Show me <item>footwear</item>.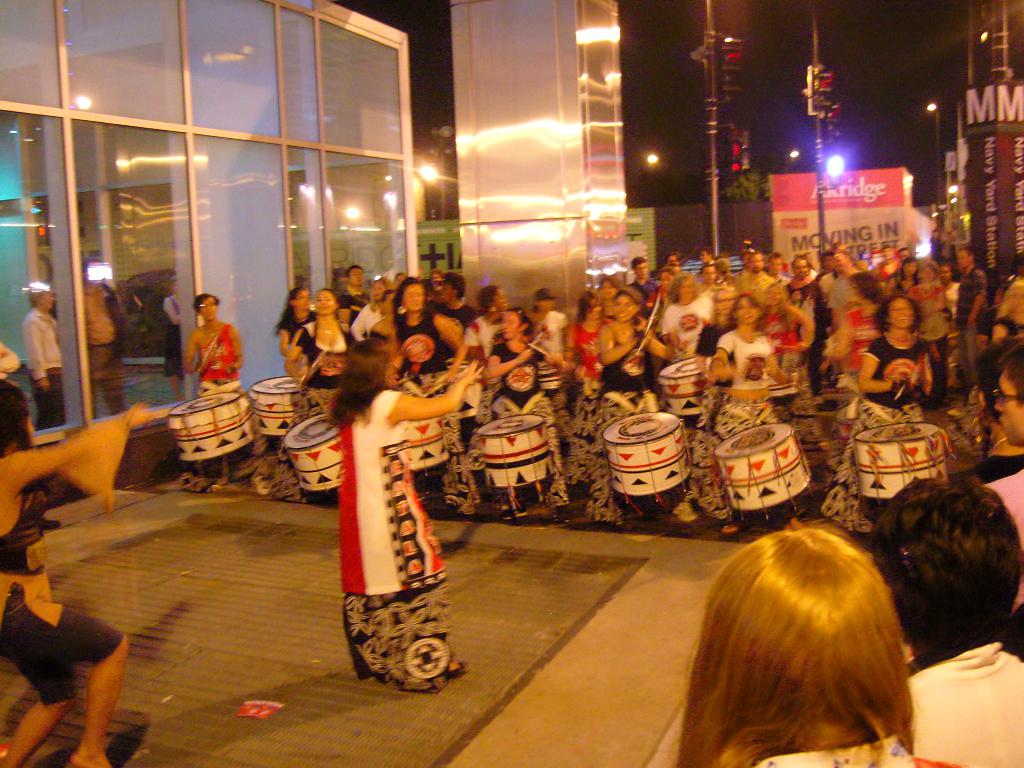
<item>footwear</item> is here: 719 524 740 540.
